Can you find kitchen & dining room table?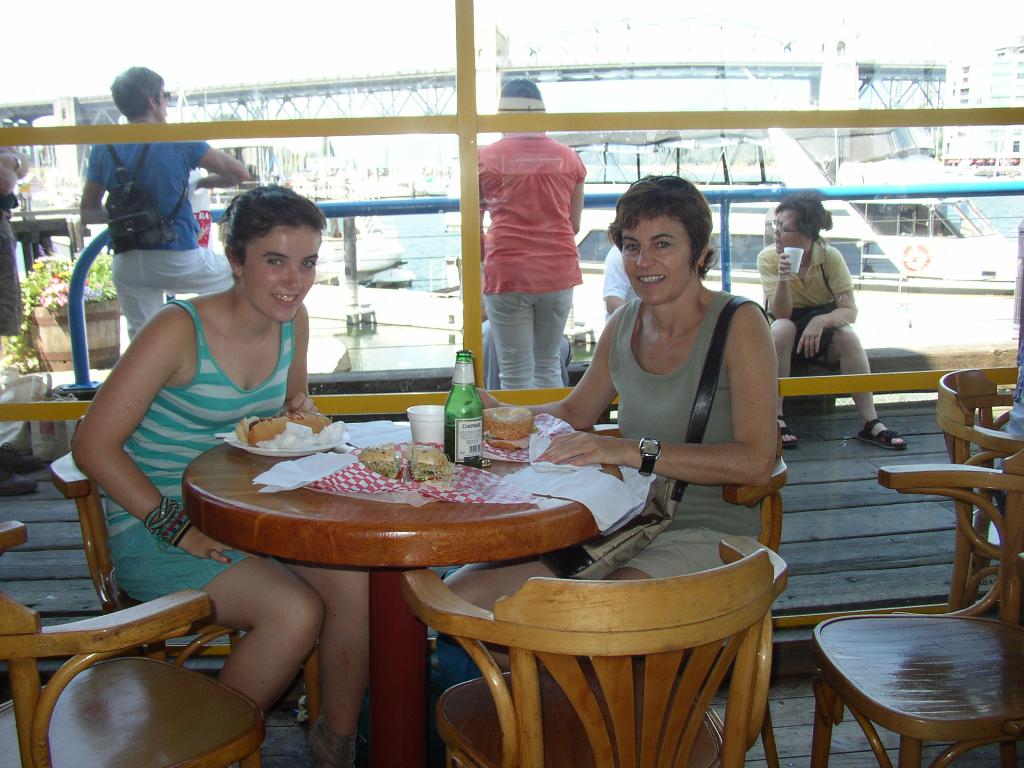
Yes, bounding box: bbox=(0, 417, 1023, 767).
